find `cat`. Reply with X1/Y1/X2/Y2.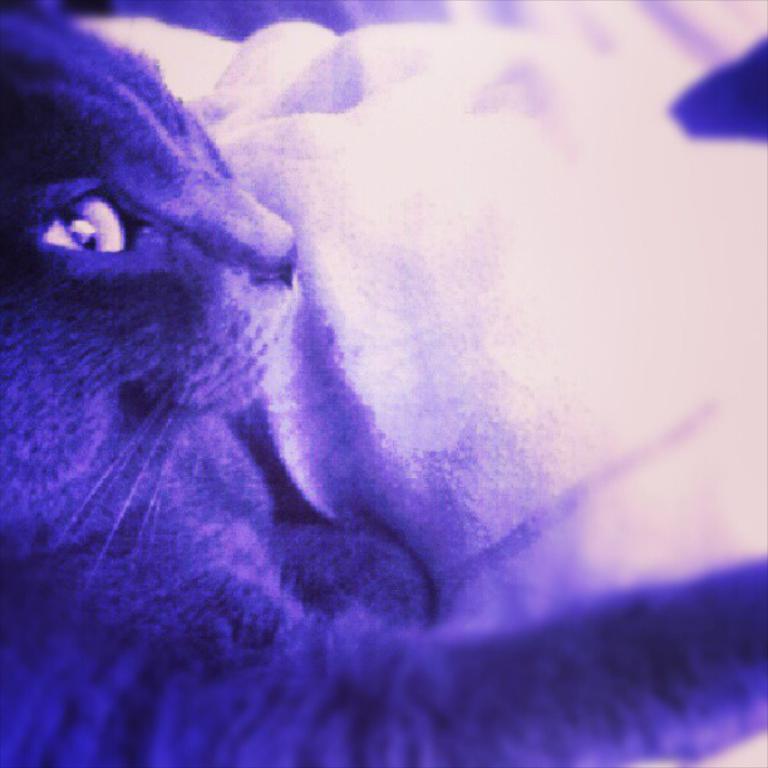
0/0/767/767.
